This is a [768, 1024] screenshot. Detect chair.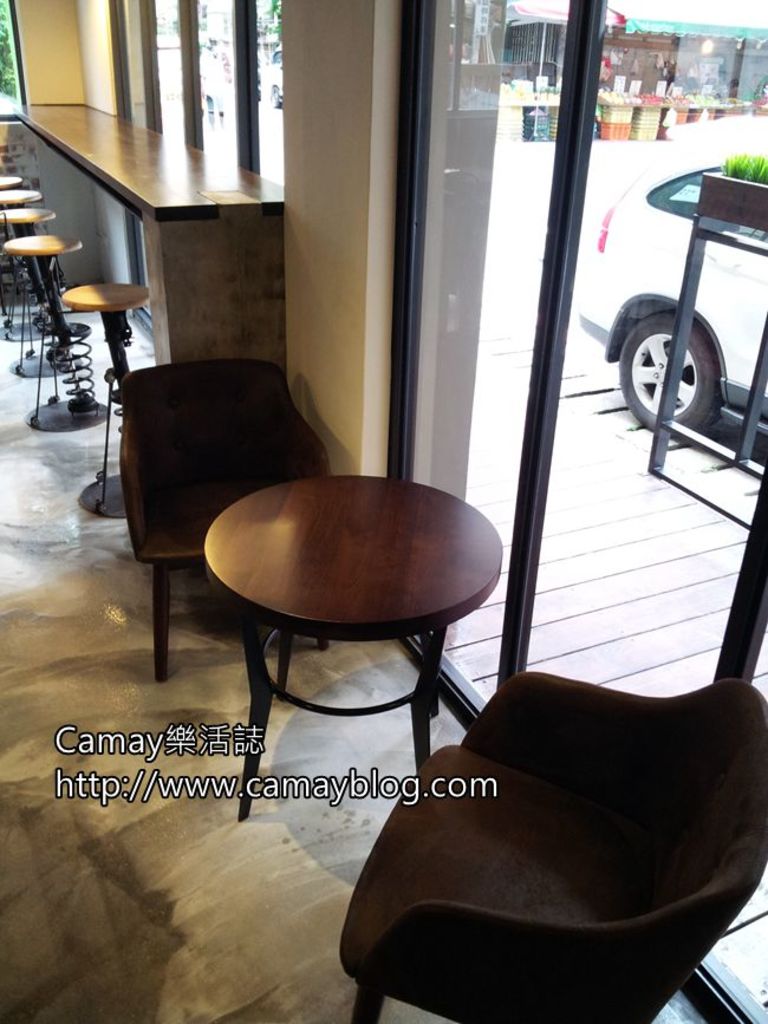
BBox(98, 317, 308, 678).
